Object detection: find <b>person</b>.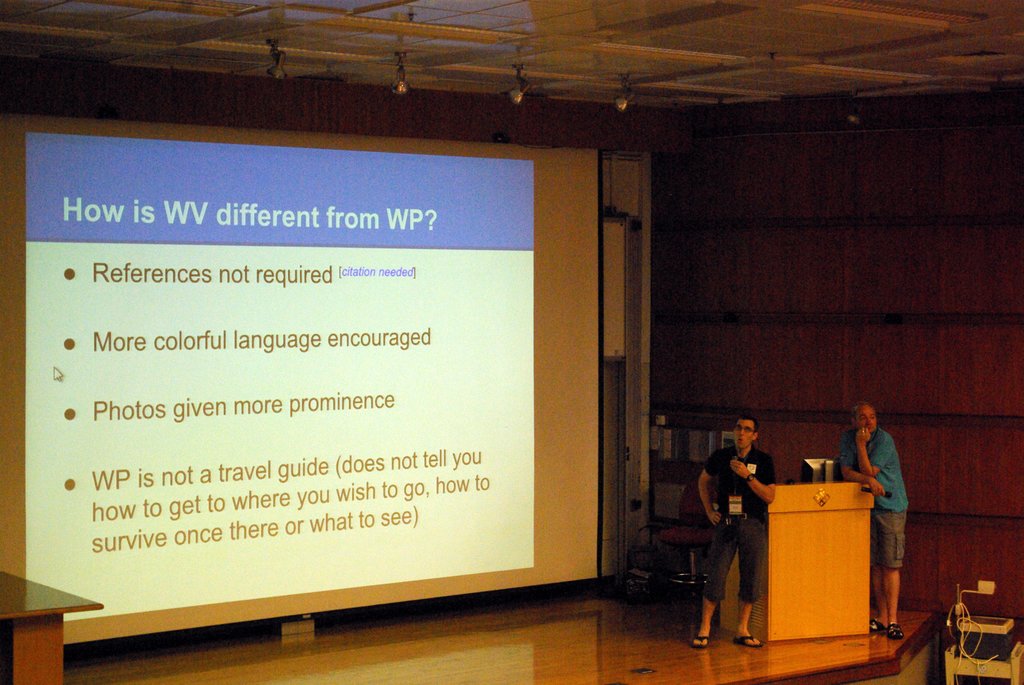
[x1=836, y1=400, x2=910, y2=638].
